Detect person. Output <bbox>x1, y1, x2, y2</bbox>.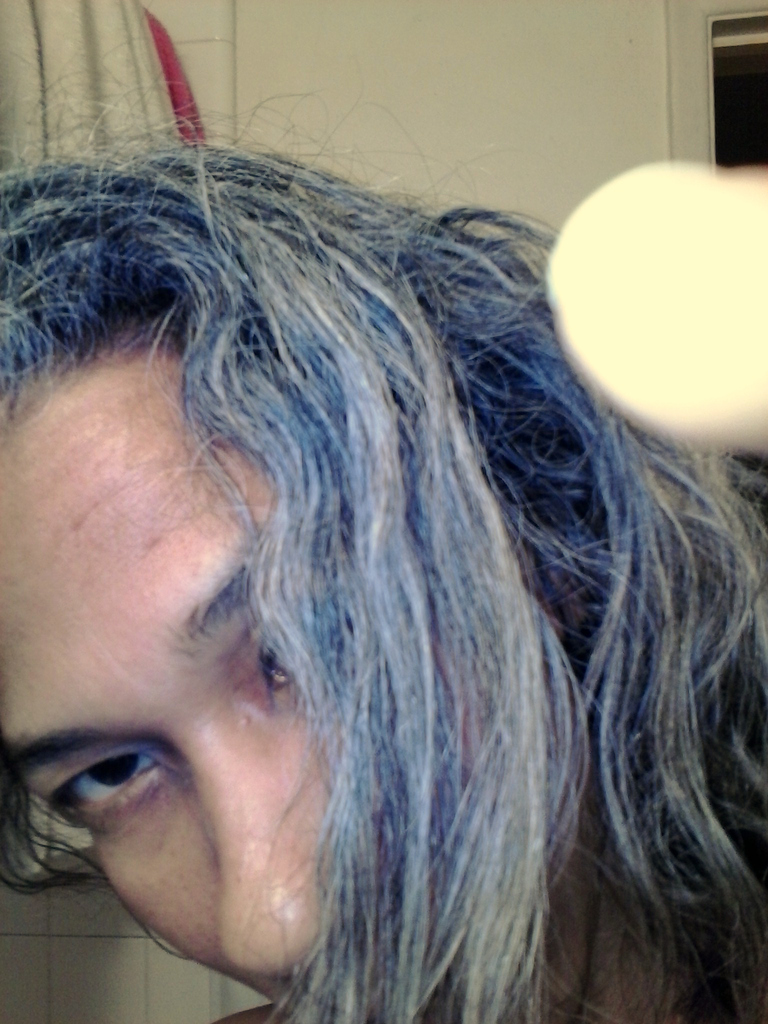
<bbox>22, 45, 743, 1023</bbox>.
